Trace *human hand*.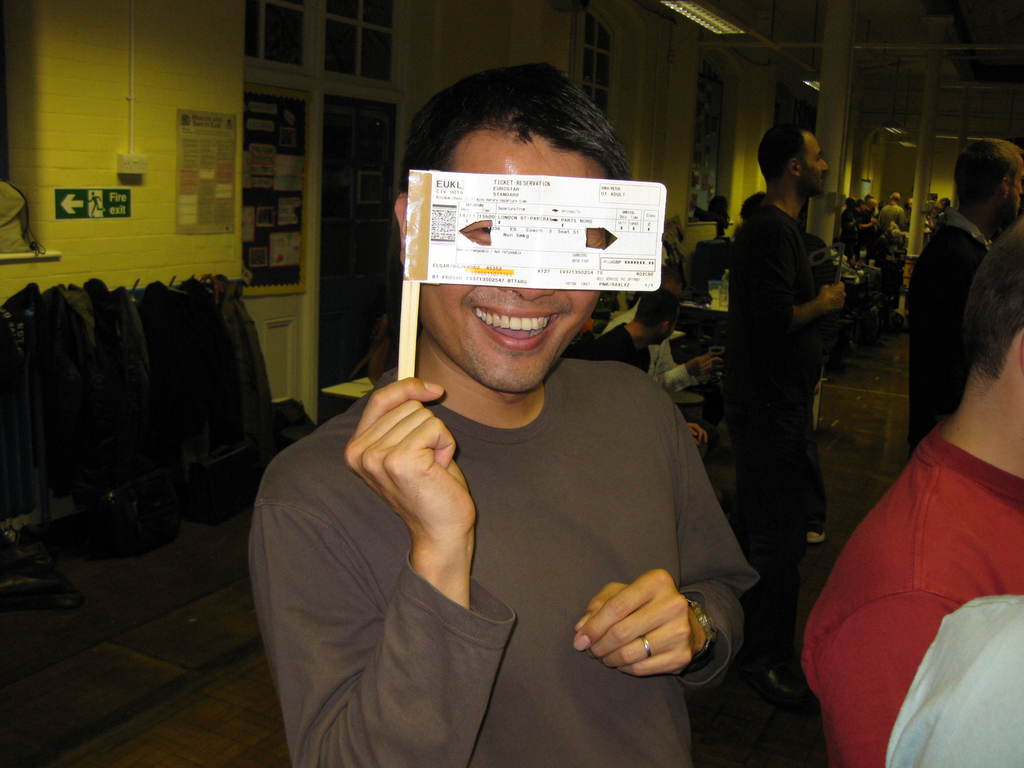
Traced to Rect(819, 281, 847, 314).
